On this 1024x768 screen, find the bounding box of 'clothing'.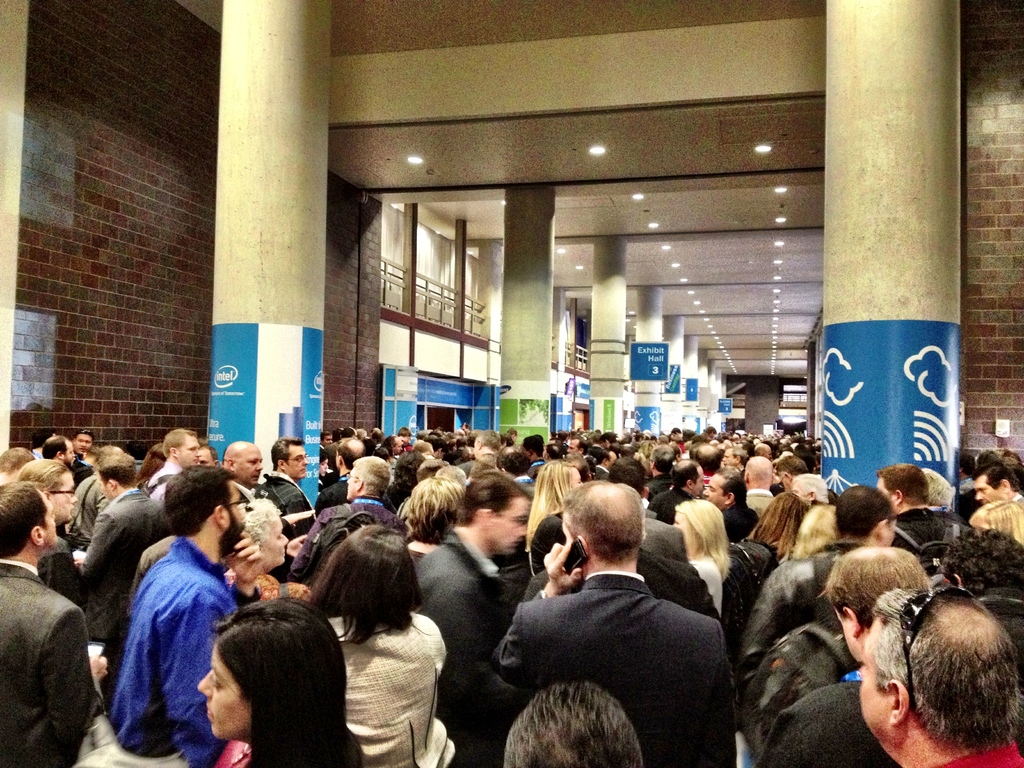
Bounding box: 230,478,257,509.
